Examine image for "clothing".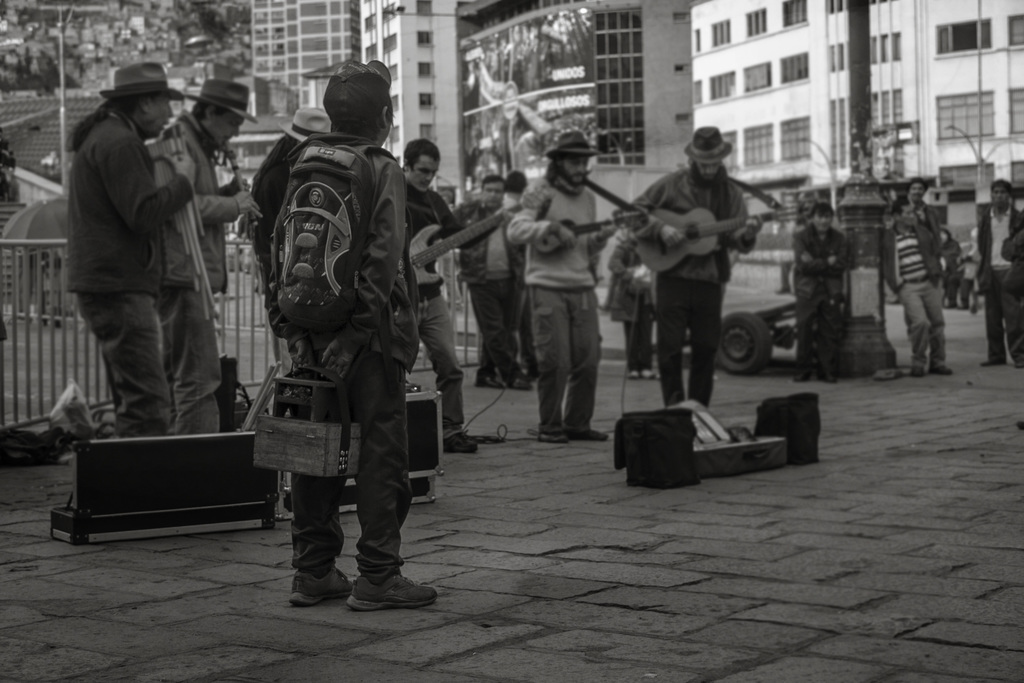
Examination result: detection(528, 286, 602, 428).
